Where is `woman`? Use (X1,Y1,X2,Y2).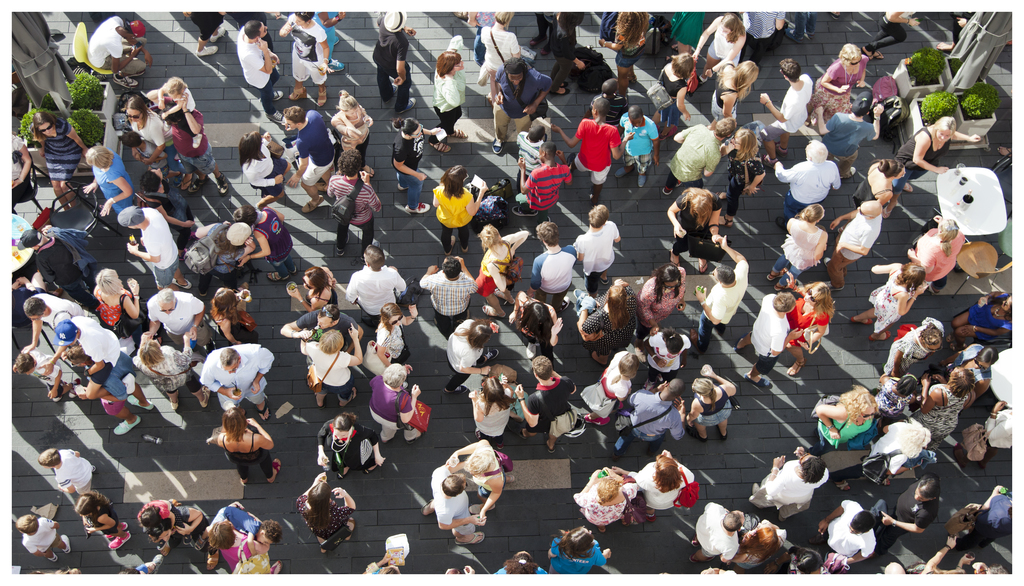
(369,303,416,370).
